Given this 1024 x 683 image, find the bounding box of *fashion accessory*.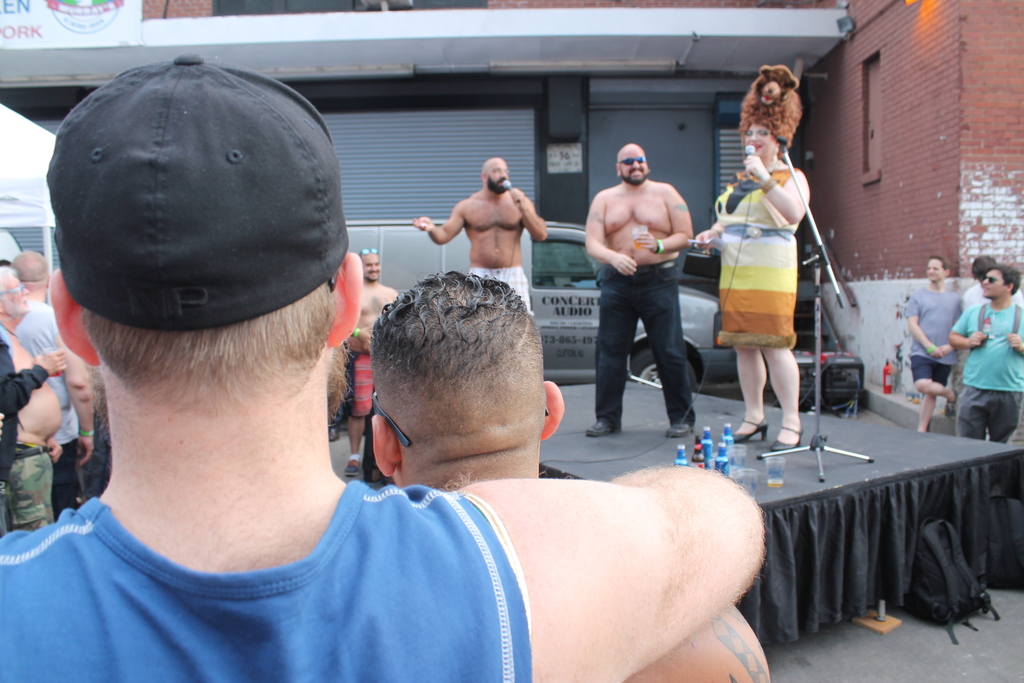
bbox=[761, 177, 780, 192].
